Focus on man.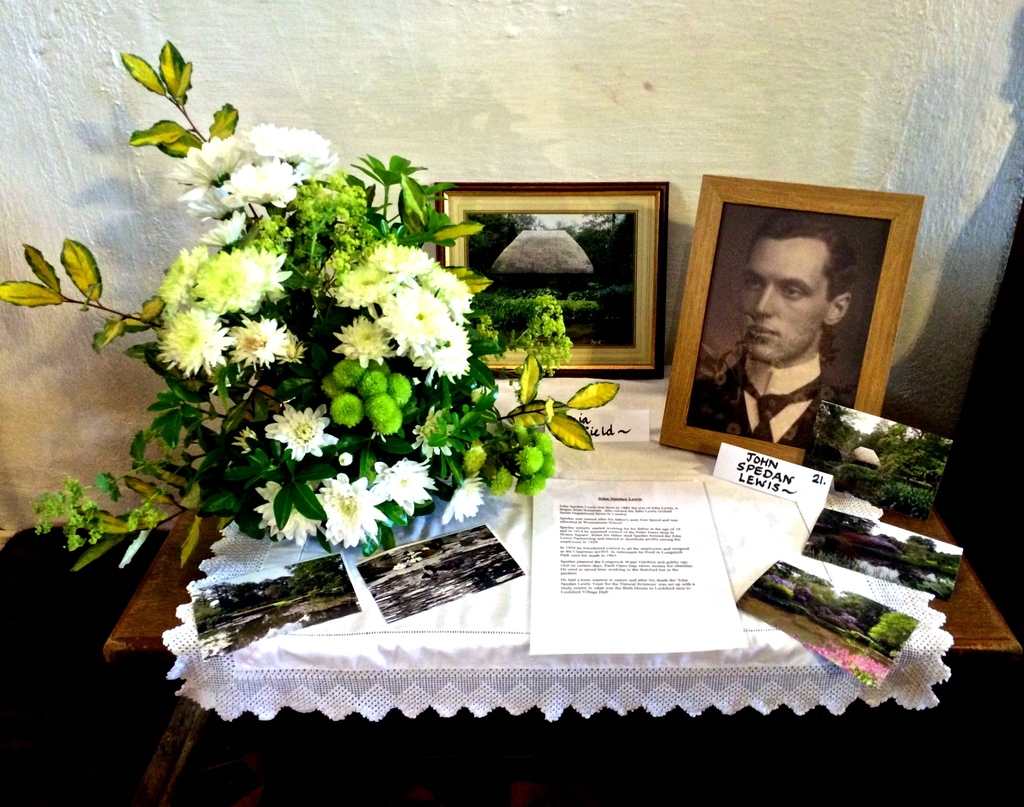
Focused at <box>707,224,889,448</box>.
